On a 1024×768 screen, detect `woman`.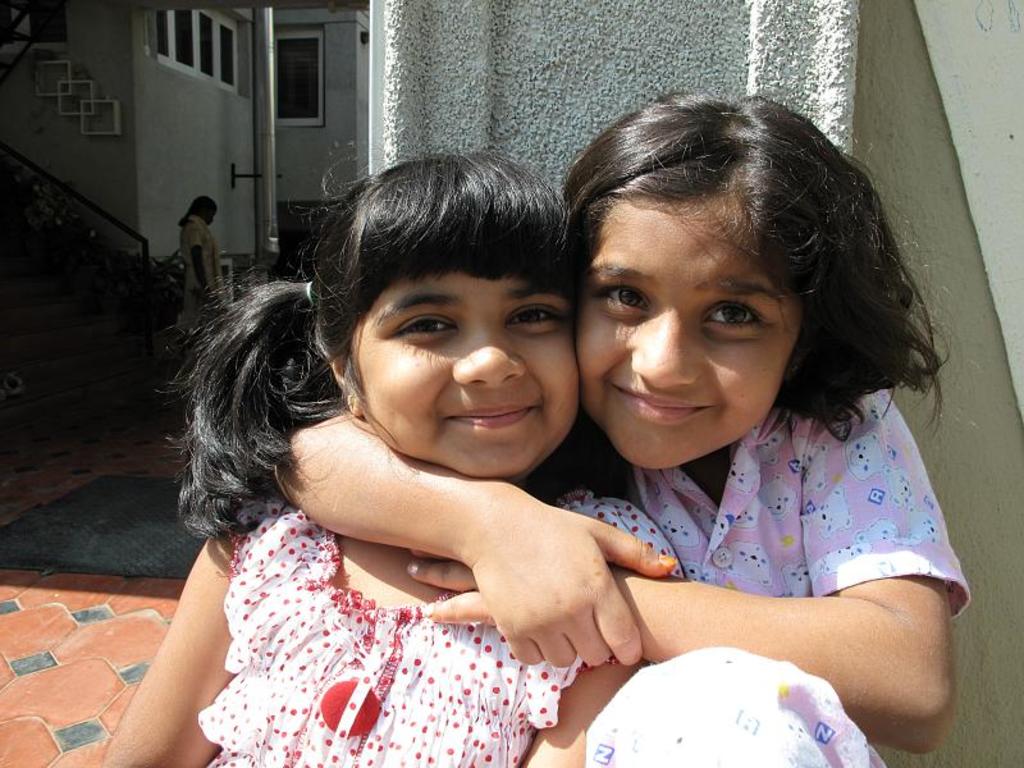
box=[183, 193, 223, 356].
